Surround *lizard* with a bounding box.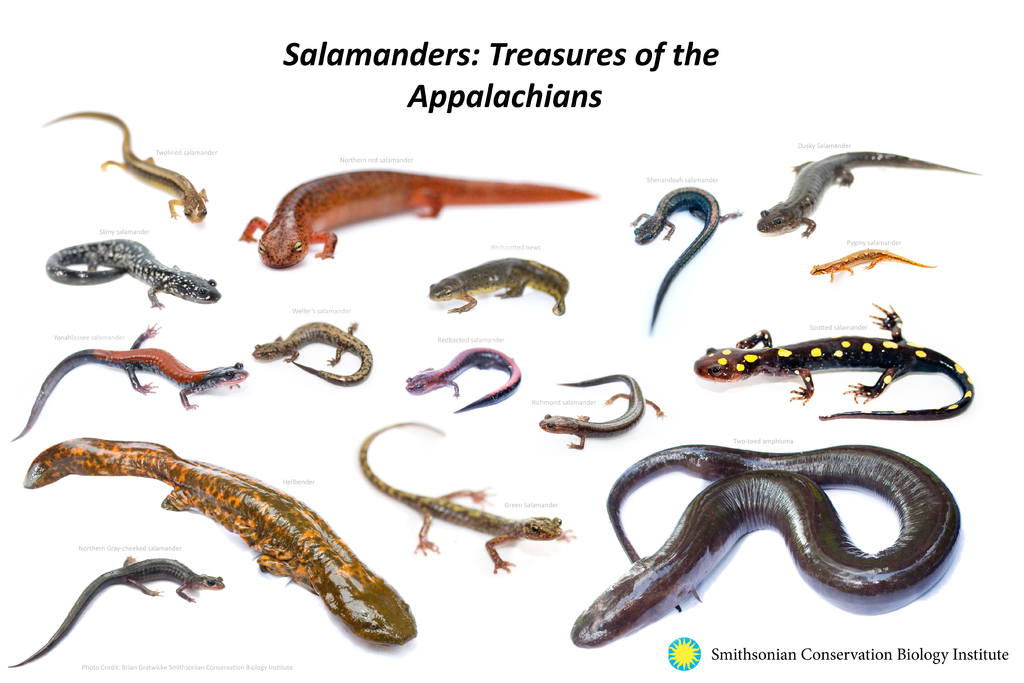
<box>806,254,936,288</box>.
